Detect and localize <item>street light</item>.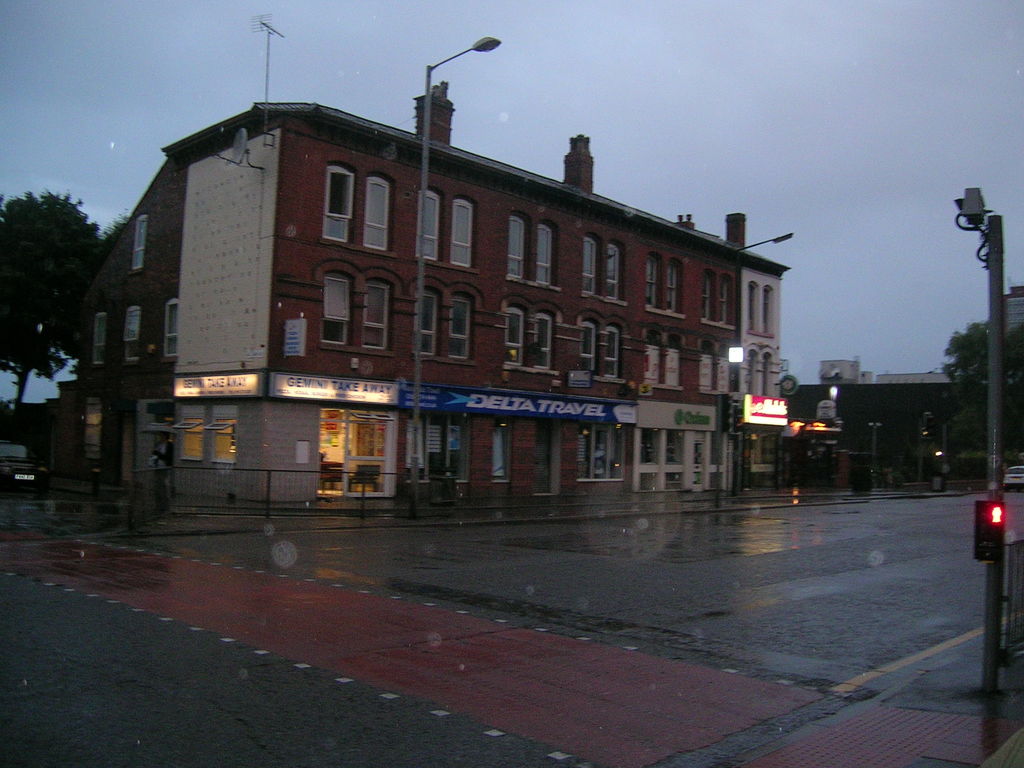
Localized at 717, 229, 796, 253.
